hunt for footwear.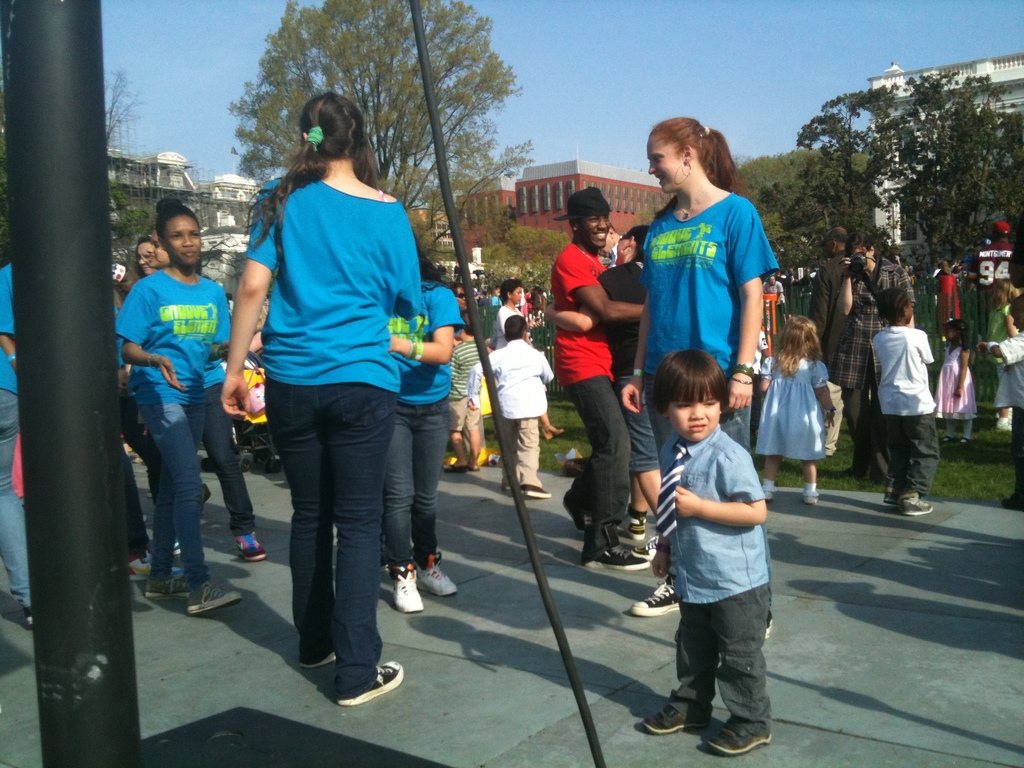
Hunted down at [762, 479, 776, 502].
